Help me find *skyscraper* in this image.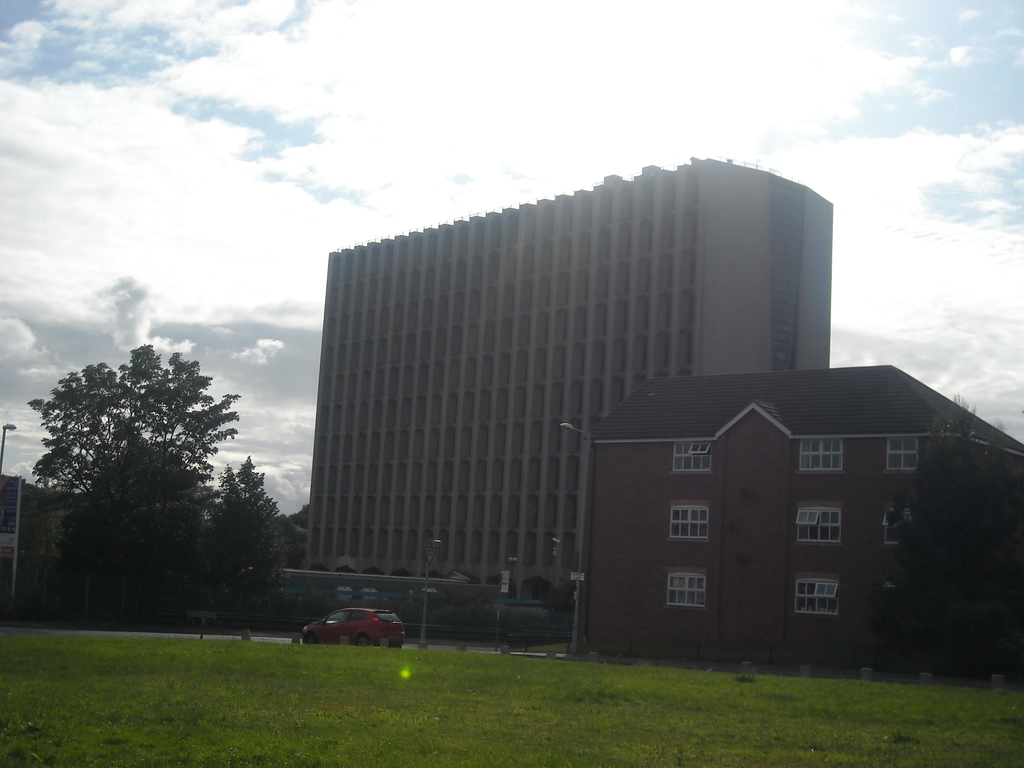
Found it: locate(317, 166, 838, 620).
